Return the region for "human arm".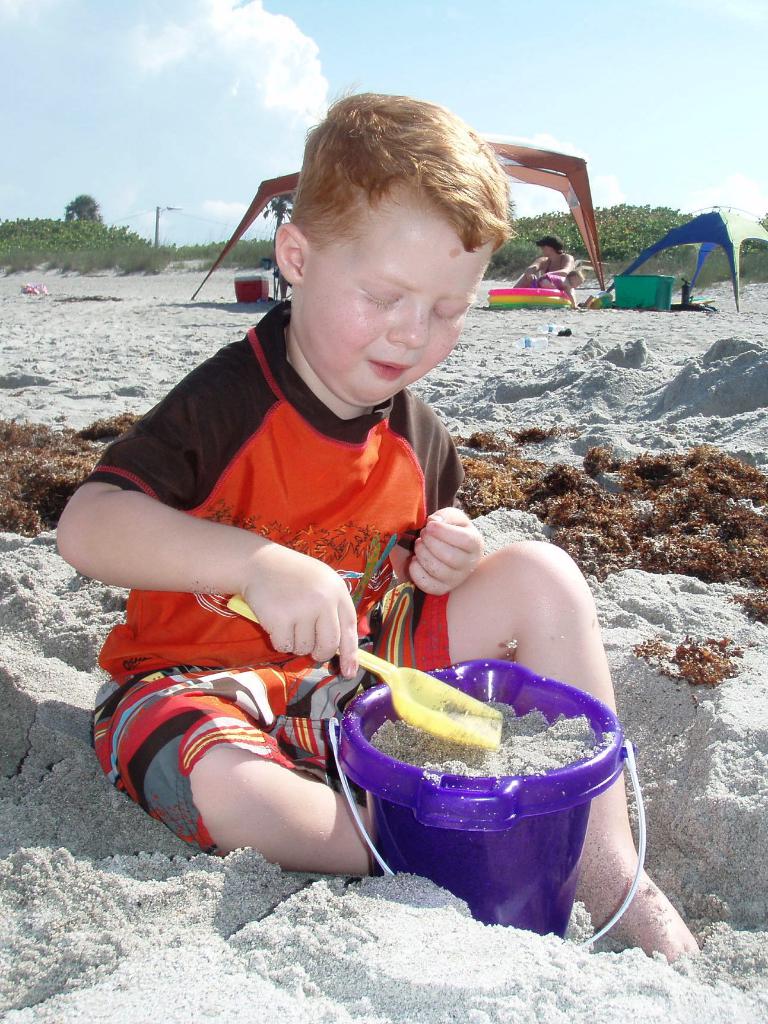
bbox=[51, 393, 359, 676].
